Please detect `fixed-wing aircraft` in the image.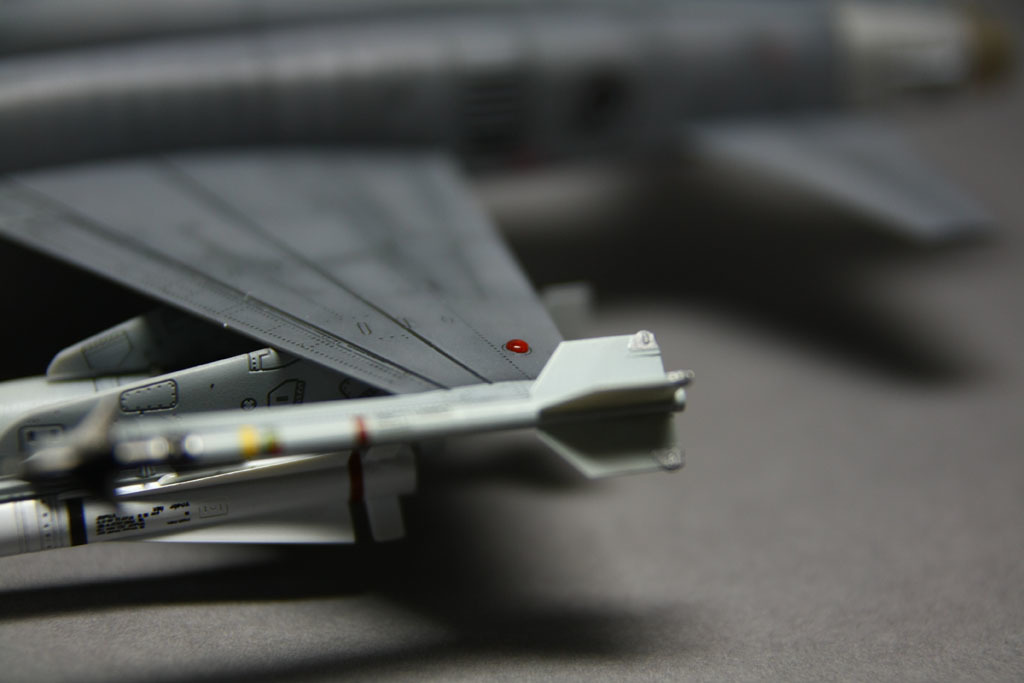
<region>0, 297, 690, 551</region>.
